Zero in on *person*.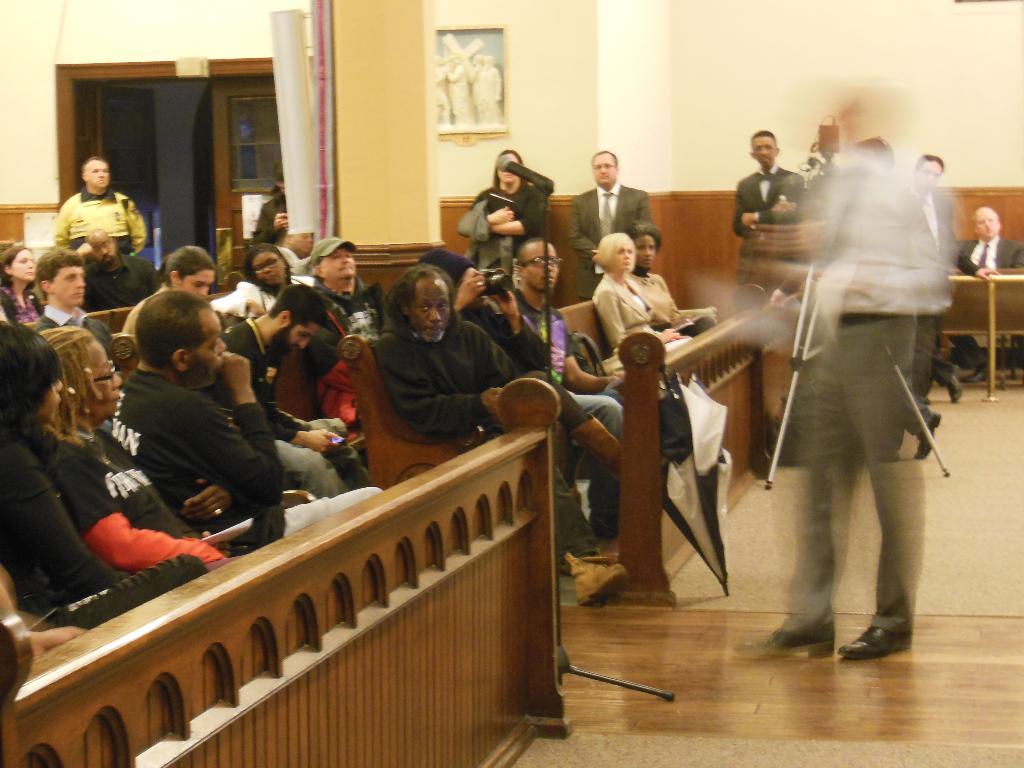
Zeroed in: 588/227/685/363.
